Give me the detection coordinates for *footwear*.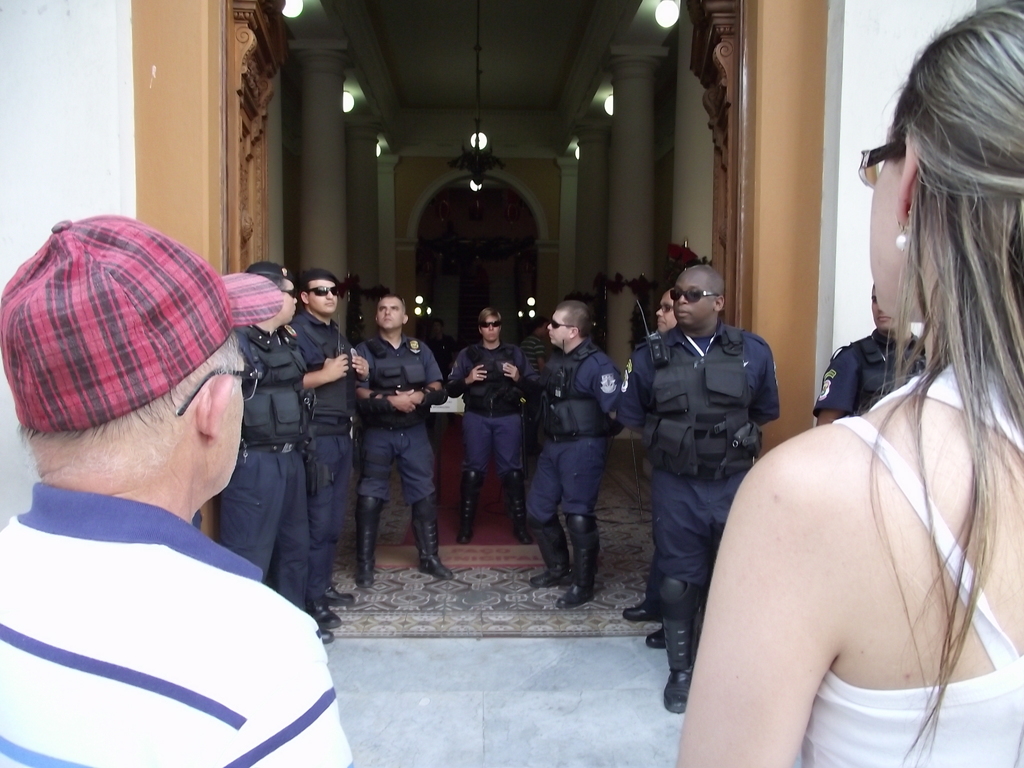
305, 589, 340, 625.
